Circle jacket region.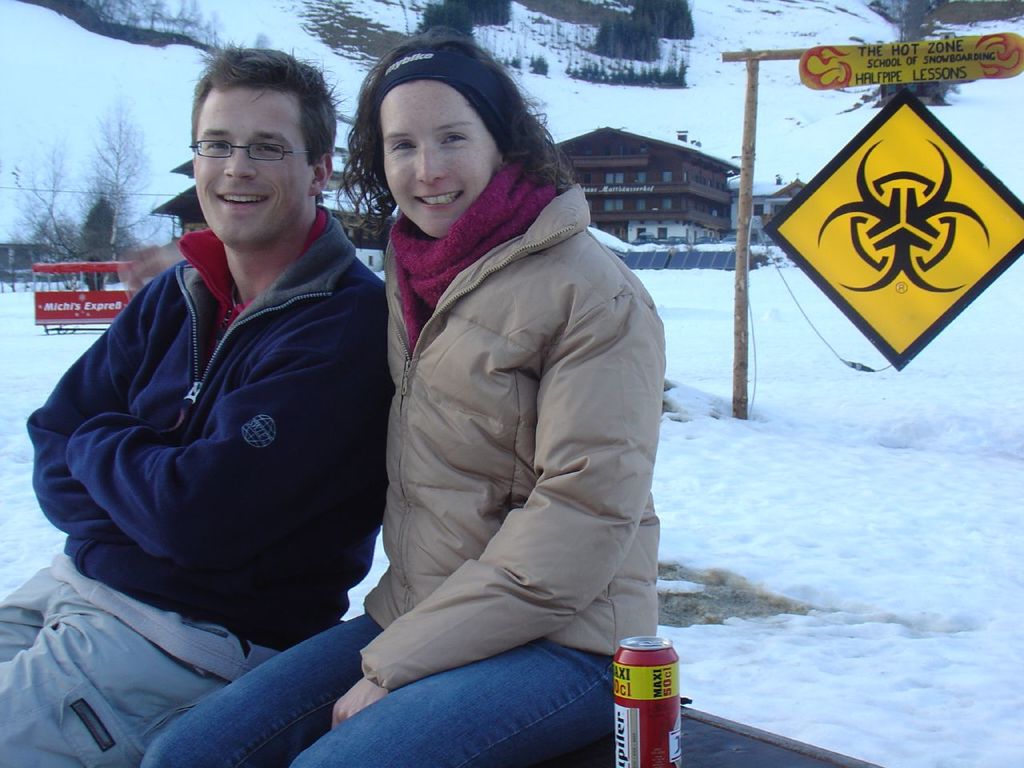
Region: bbox=(41, 122, 407, 651).
